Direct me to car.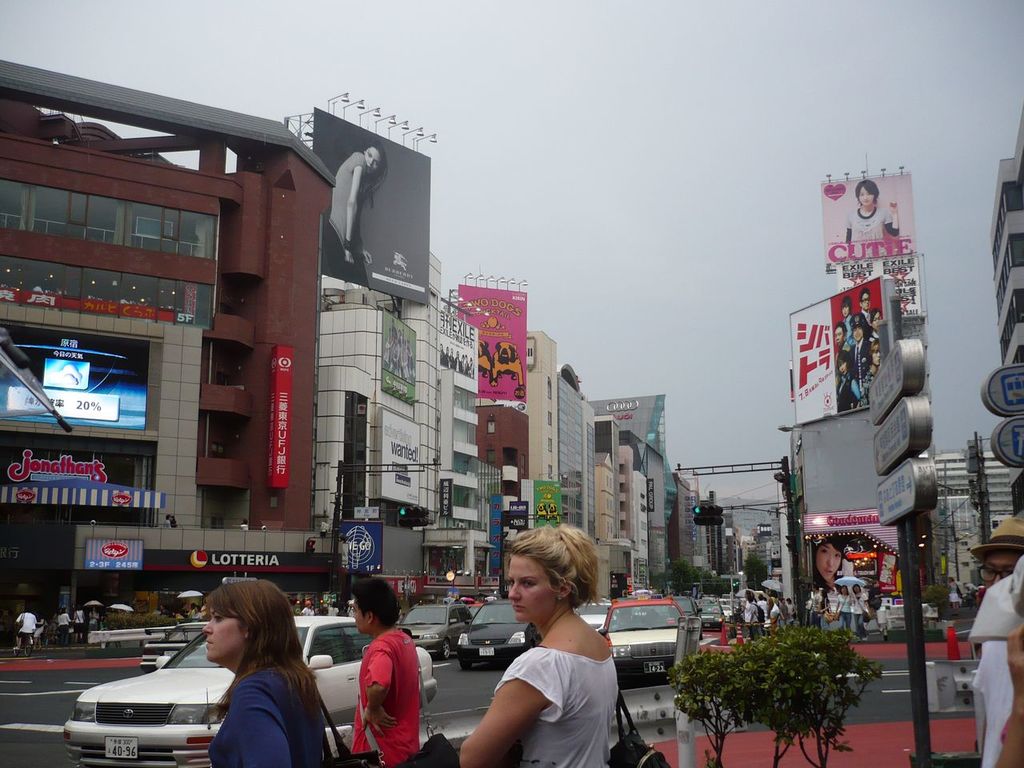
Direction: x1=574 y1=602 x2=616 y2=630.
